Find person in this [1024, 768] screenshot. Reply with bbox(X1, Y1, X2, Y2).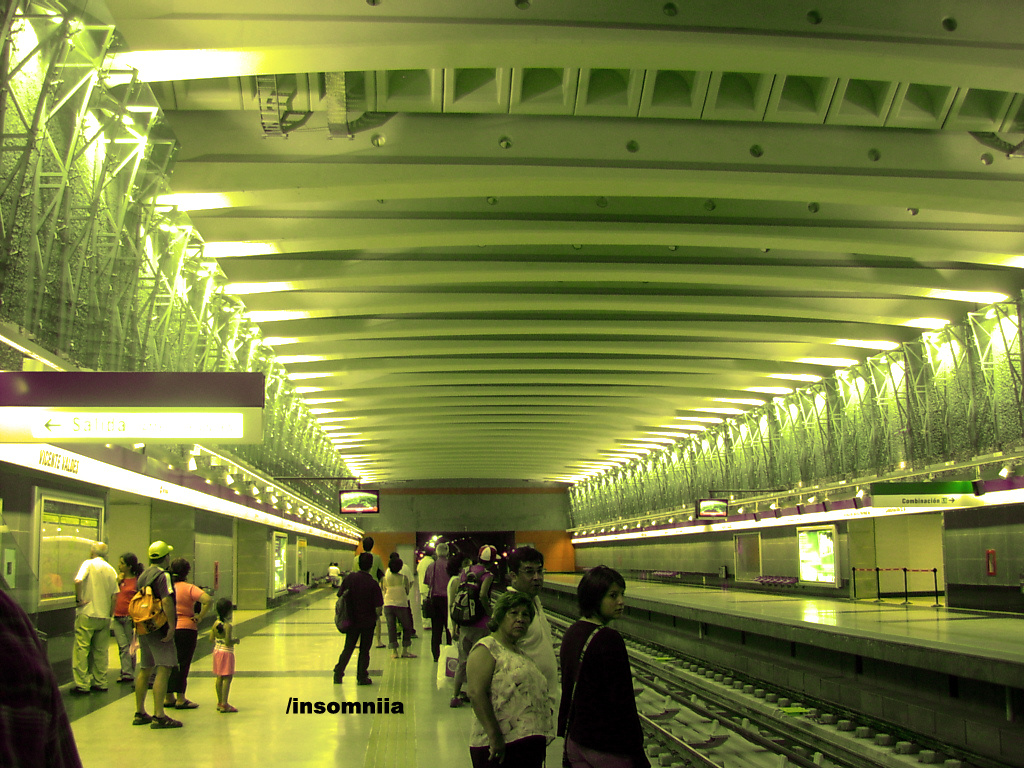
bbox(129, 543, 180, 730).
